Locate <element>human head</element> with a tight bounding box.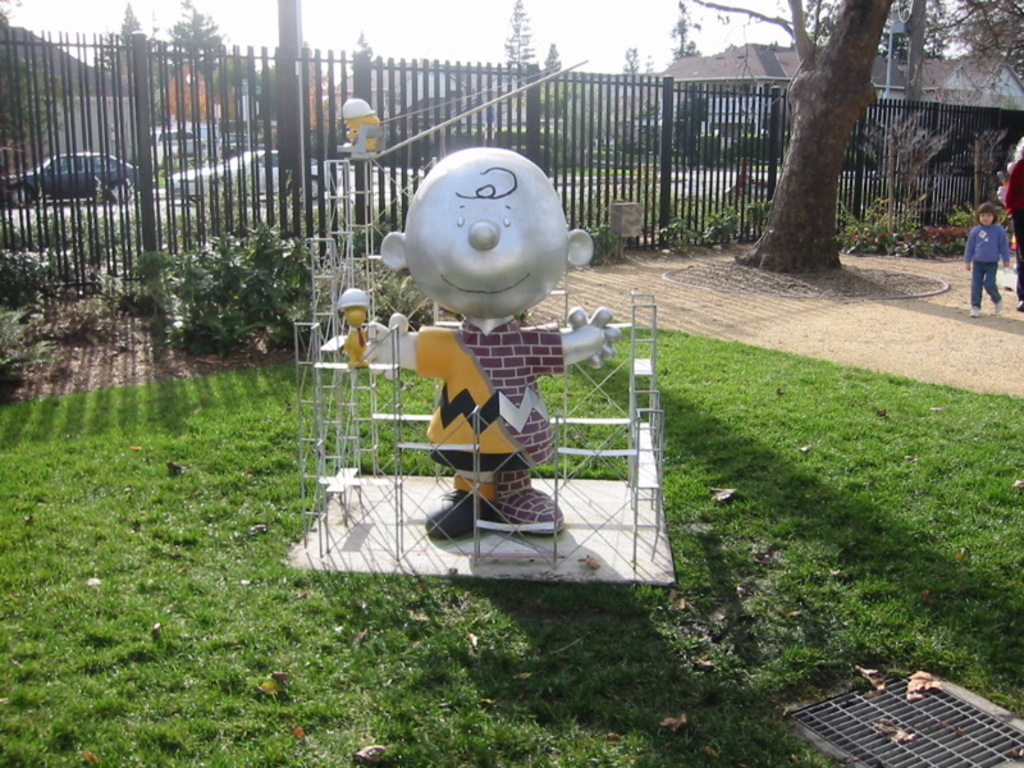
[left=973, top=201, right=998, bottom=225].
